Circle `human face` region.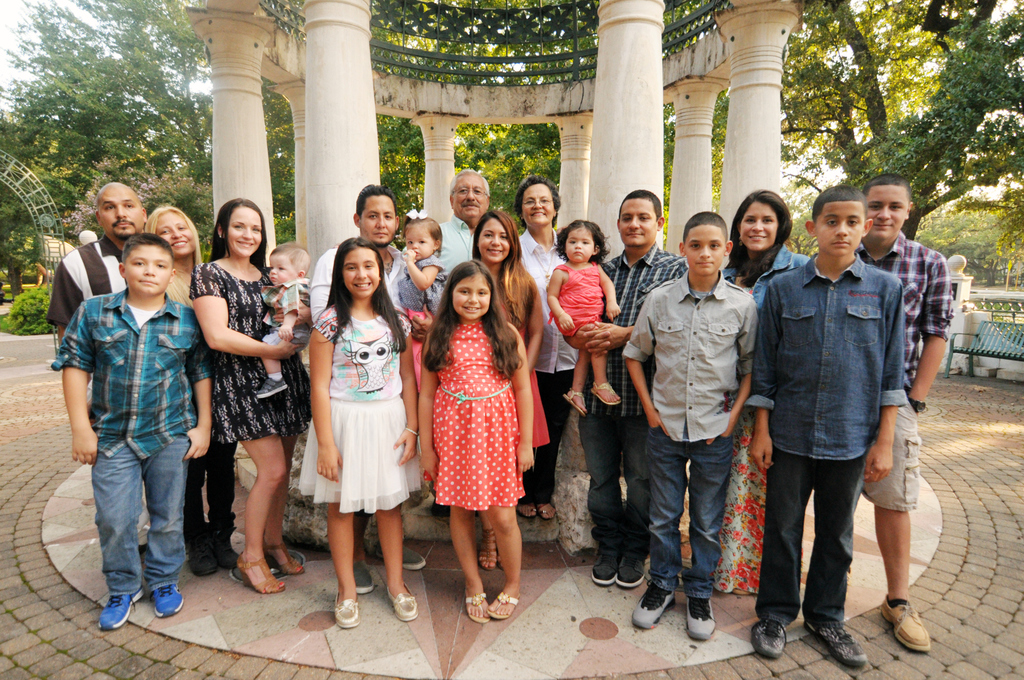
Region: {"left": 480, "top": 216, "right": 511, "bottom": 265}.
